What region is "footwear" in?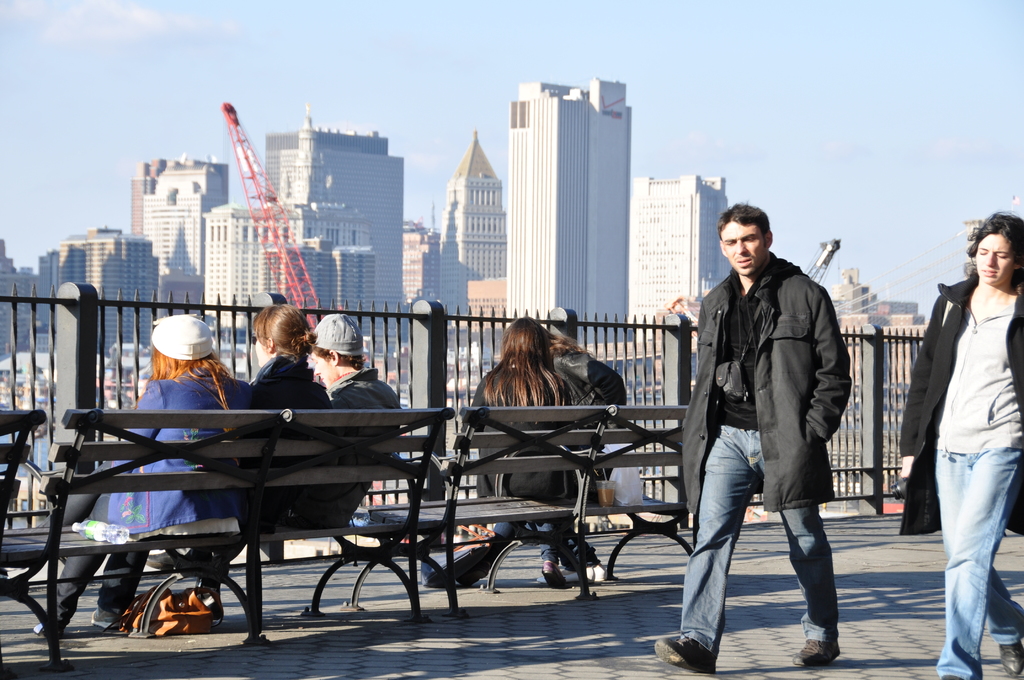
34:620:46:638.
